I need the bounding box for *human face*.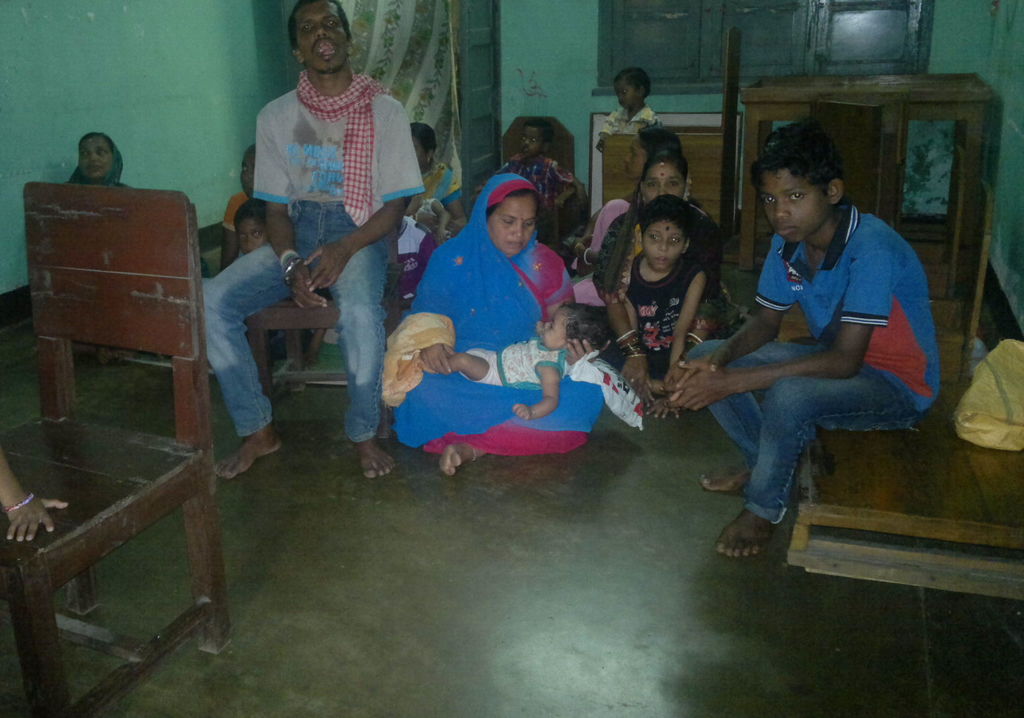
Here it is: [left=615, top=79, right=638, bottom=111].
